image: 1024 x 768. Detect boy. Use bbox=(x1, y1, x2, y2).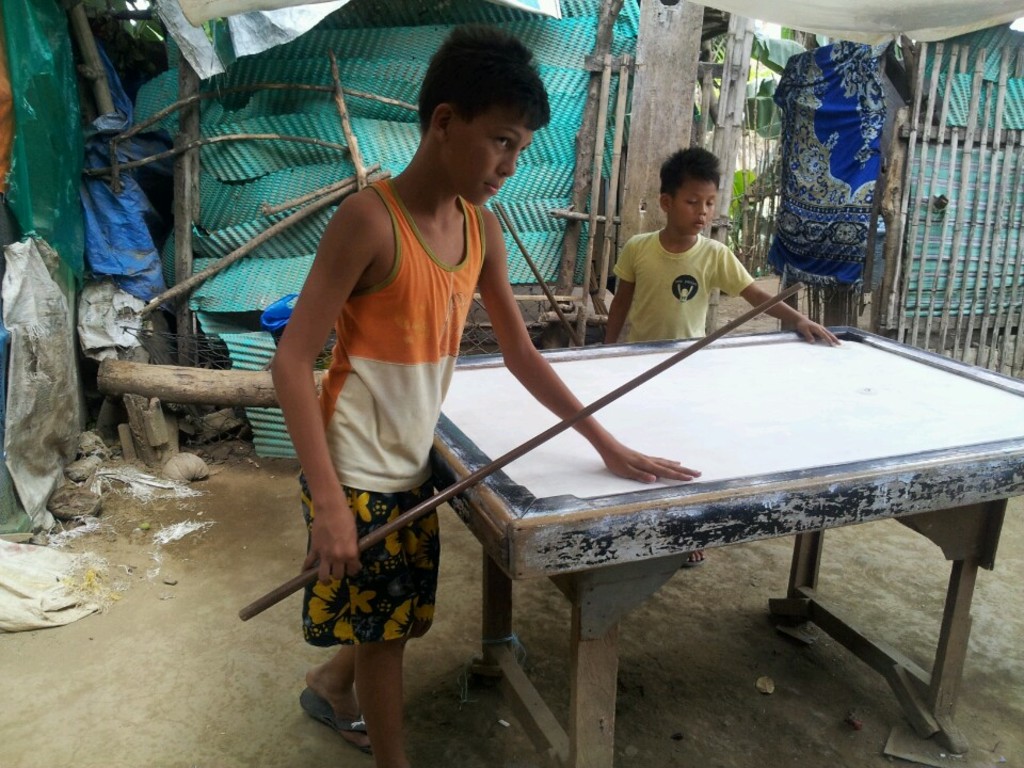
bbox=(602, 135, 850, 352).
